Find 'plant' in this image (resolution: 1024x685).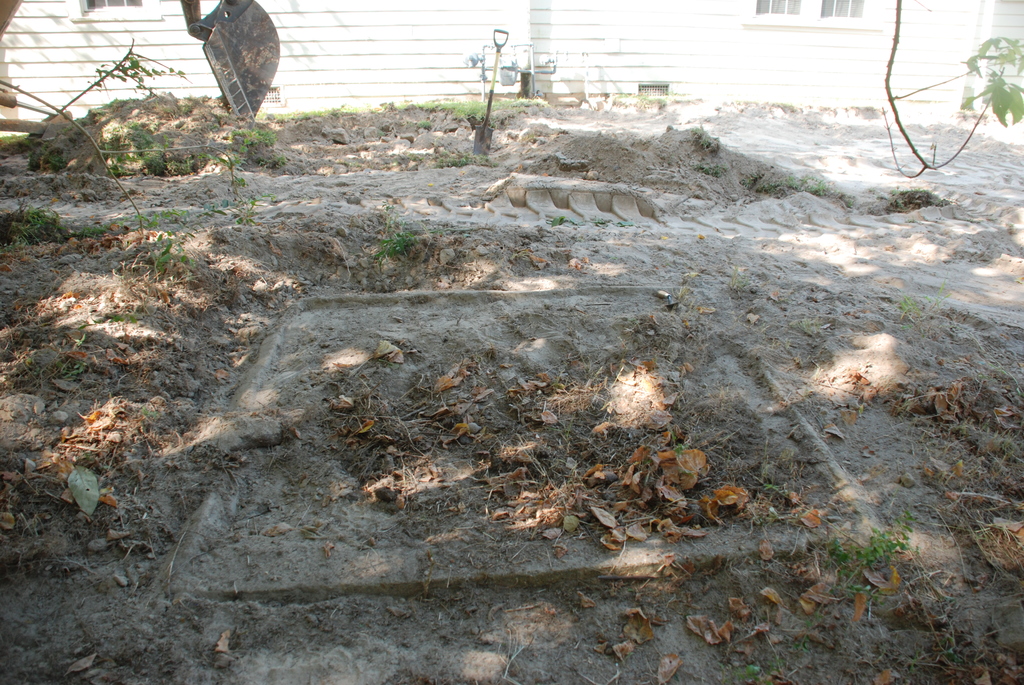
l=379, t=220, r=419, b=250.
